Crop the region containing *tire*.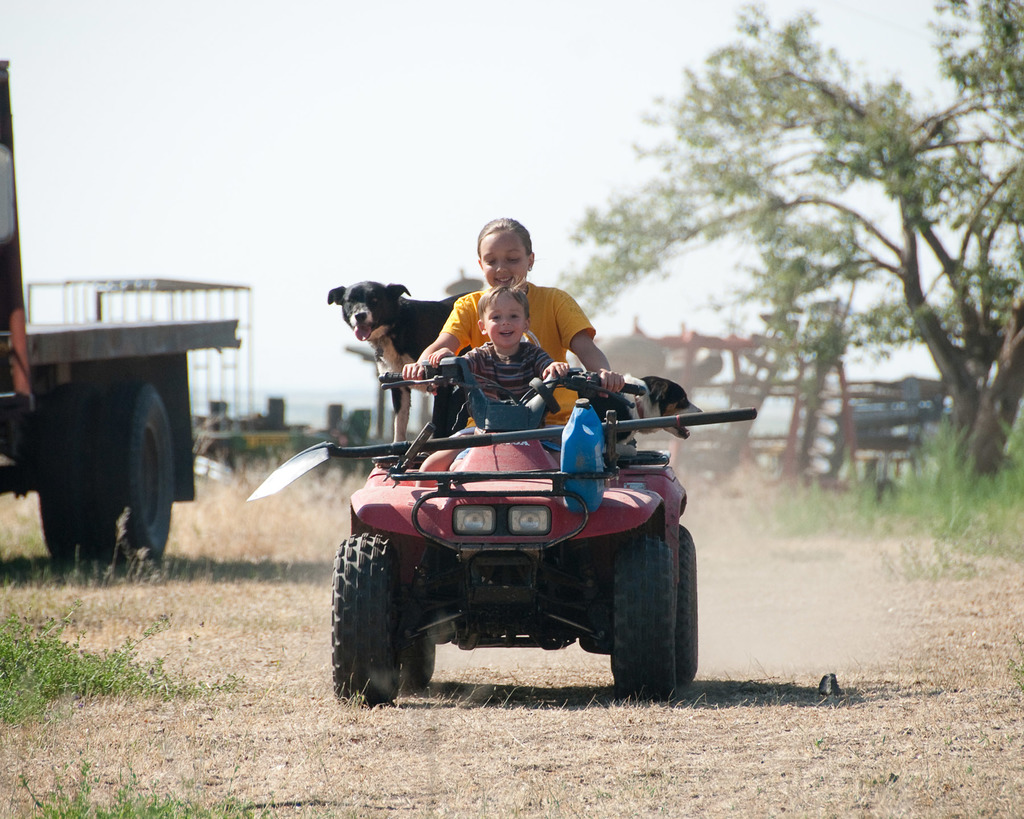
Crop region: box=[92, 383, 173, 559].
